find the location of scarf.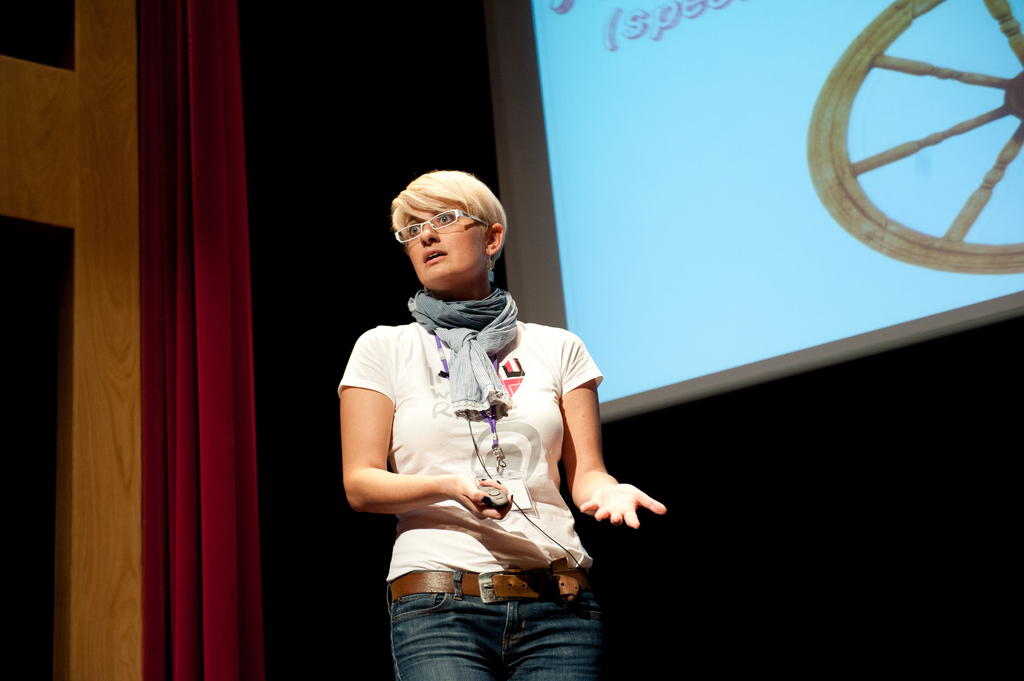
Location: [x1=408, y1=283, x2=525, y2=417].
